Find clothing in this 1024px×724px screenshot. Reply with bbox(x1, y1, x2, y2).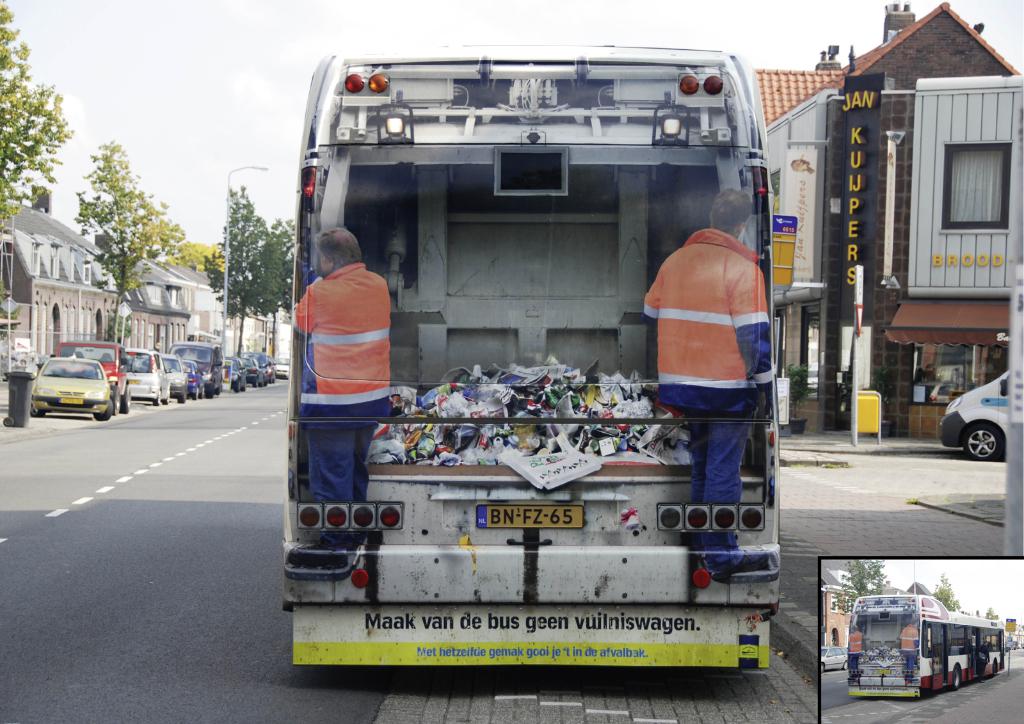
bbox(291, 254, 407, 503).
